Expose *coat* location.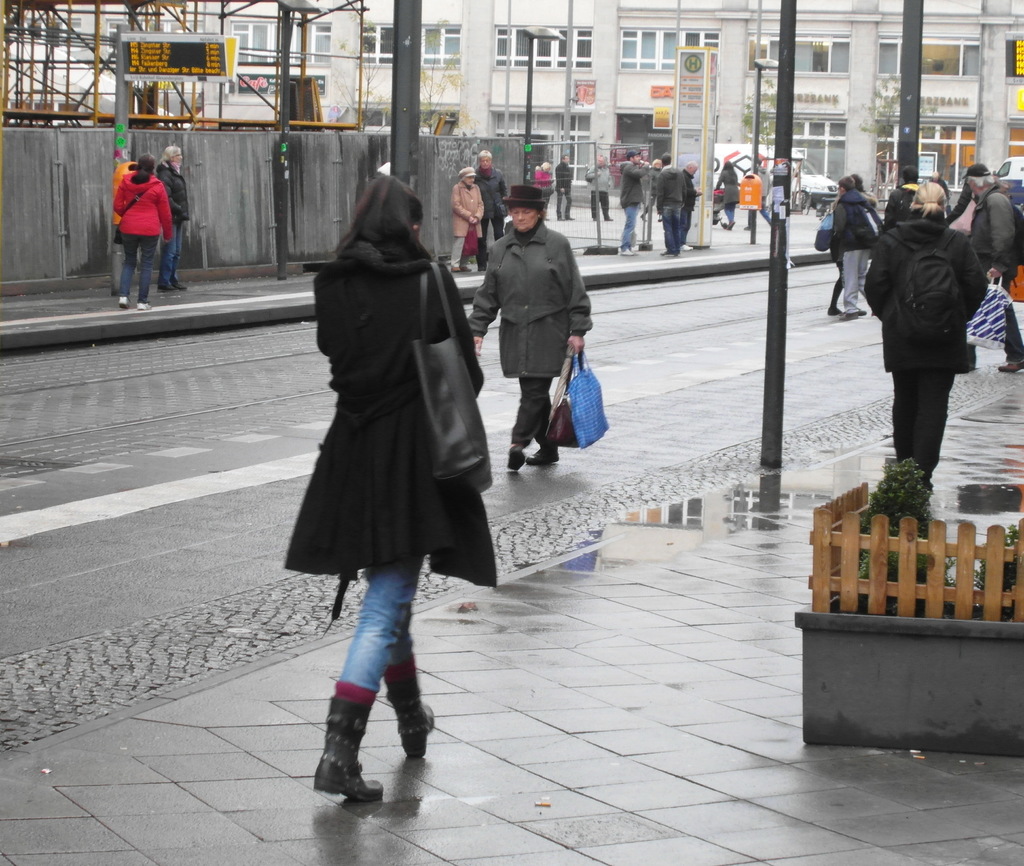
Exposed at 452/177/480/235.
